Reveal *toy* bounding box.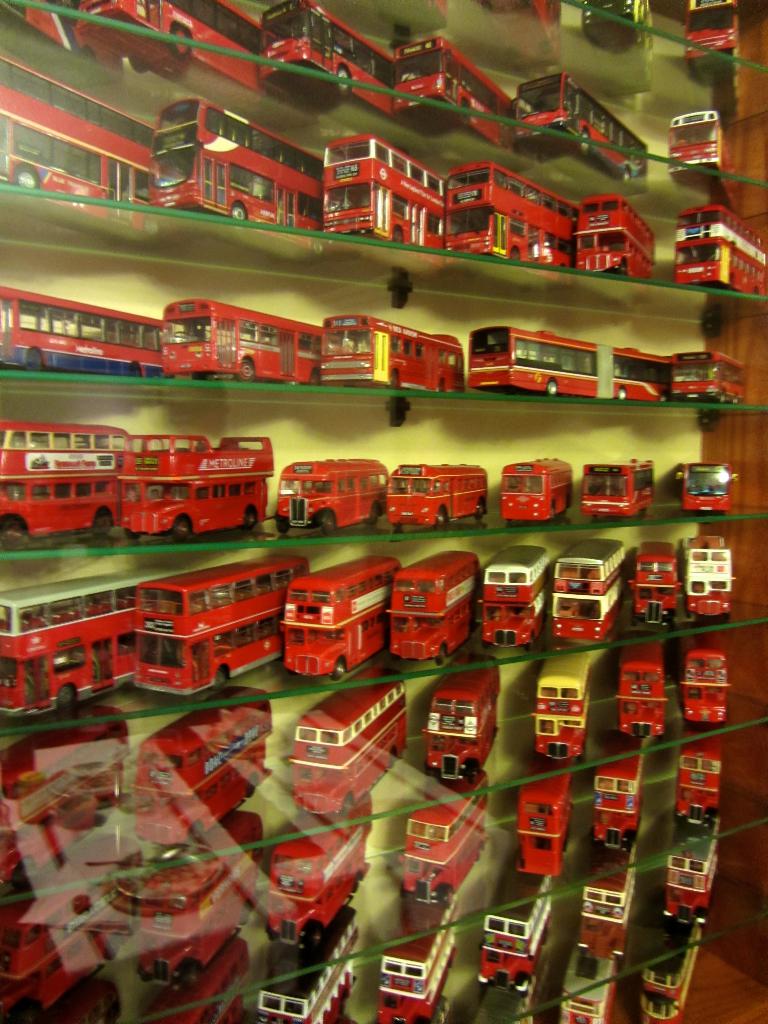
Revealed: <box>675,636,726,723</box>.
